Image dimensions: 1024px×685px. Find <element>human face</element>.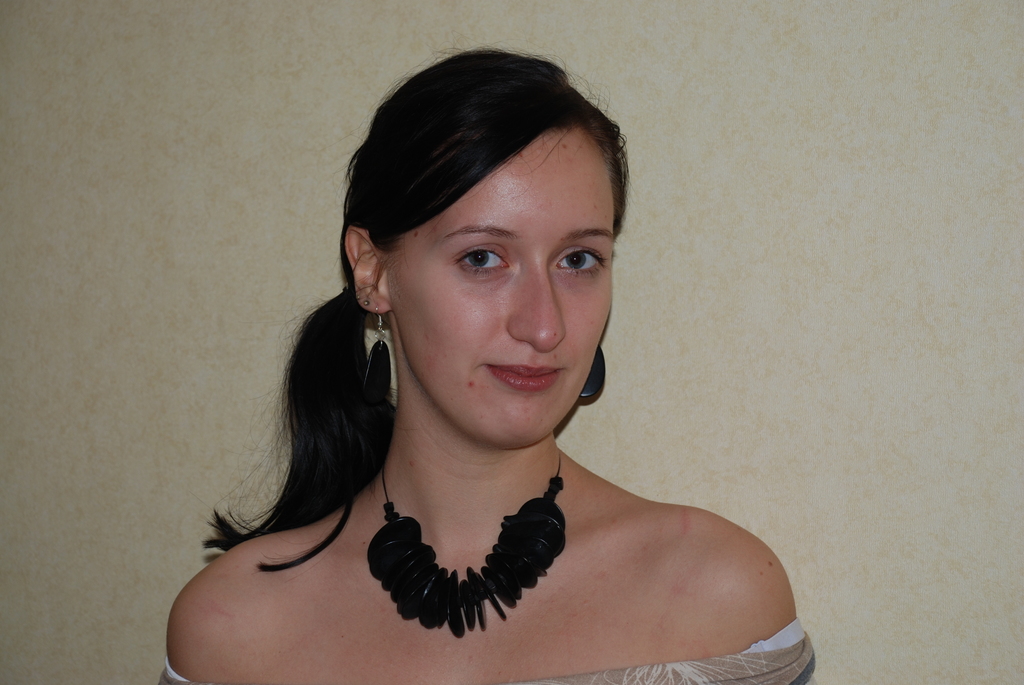
392, 127, 612, 448.
